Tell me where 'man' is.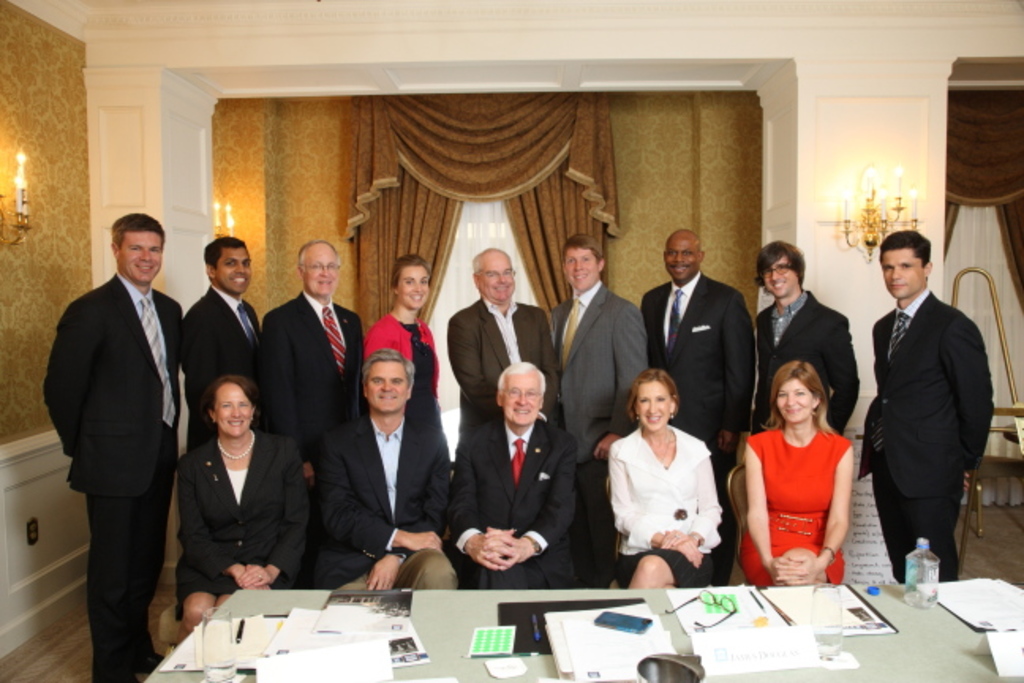
'man' is at (545, 234, 649, 587).
